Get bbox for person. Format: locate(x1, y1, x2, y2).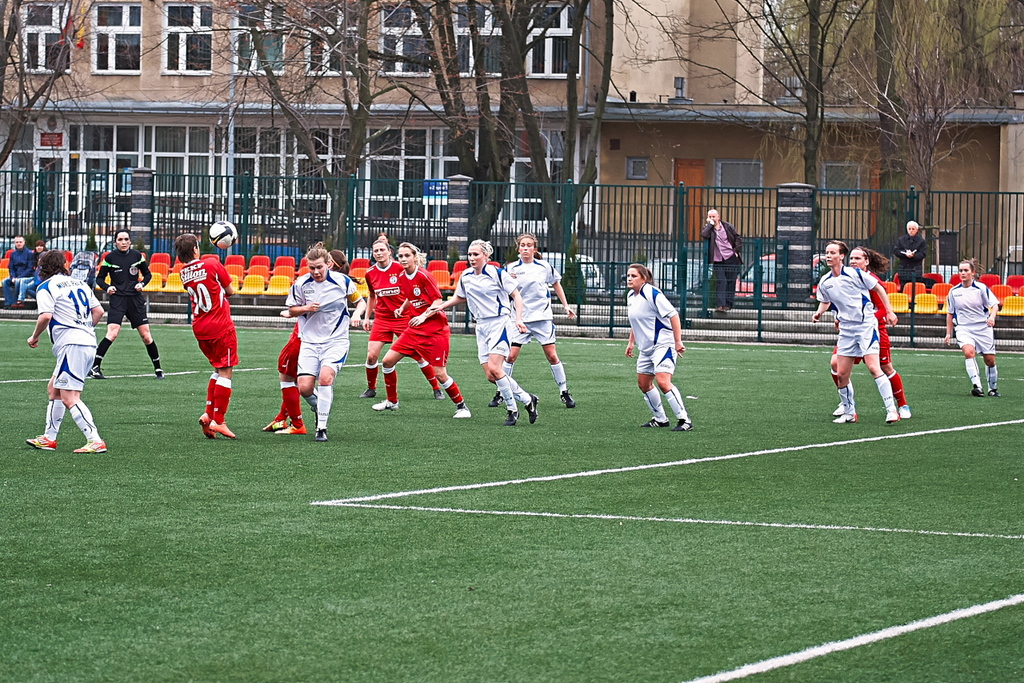
locate(23, 249, 105, 453).
